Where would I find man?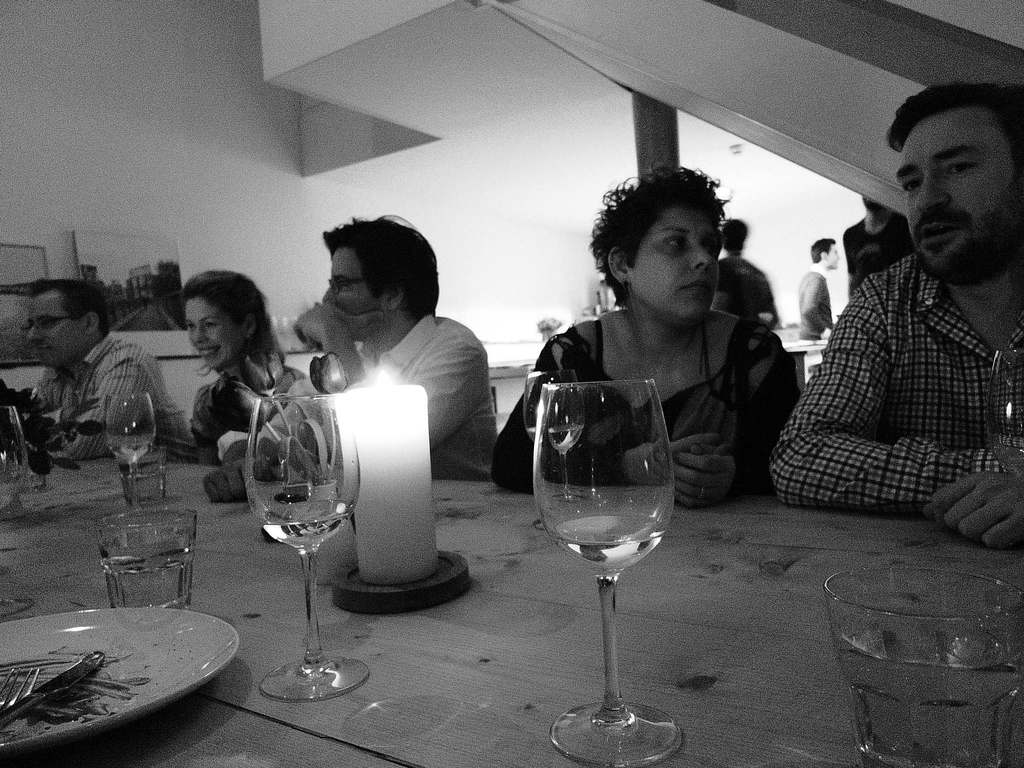
At (710, 218, 778, 327).
